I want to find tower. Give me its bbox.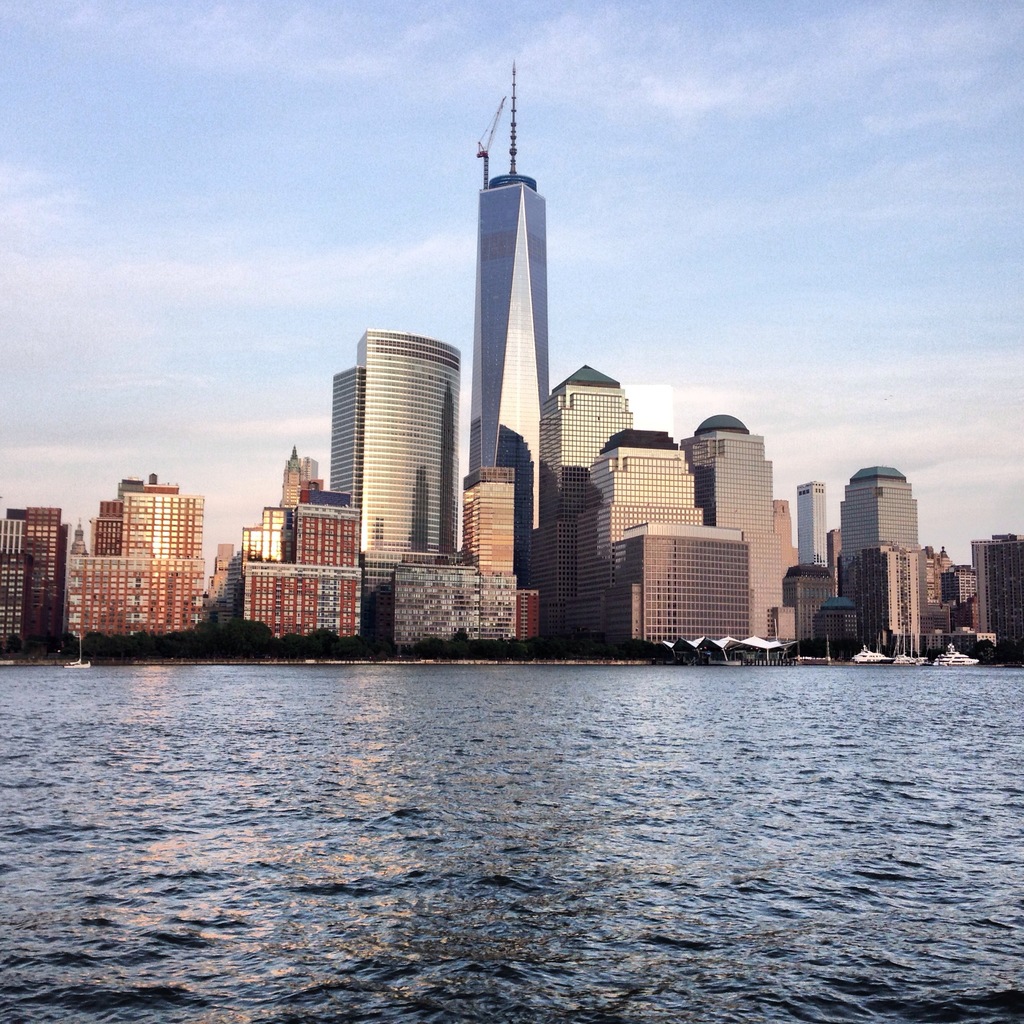
{"x1": 86, "y1": 458, "x2": 203, "y2": 652}.
